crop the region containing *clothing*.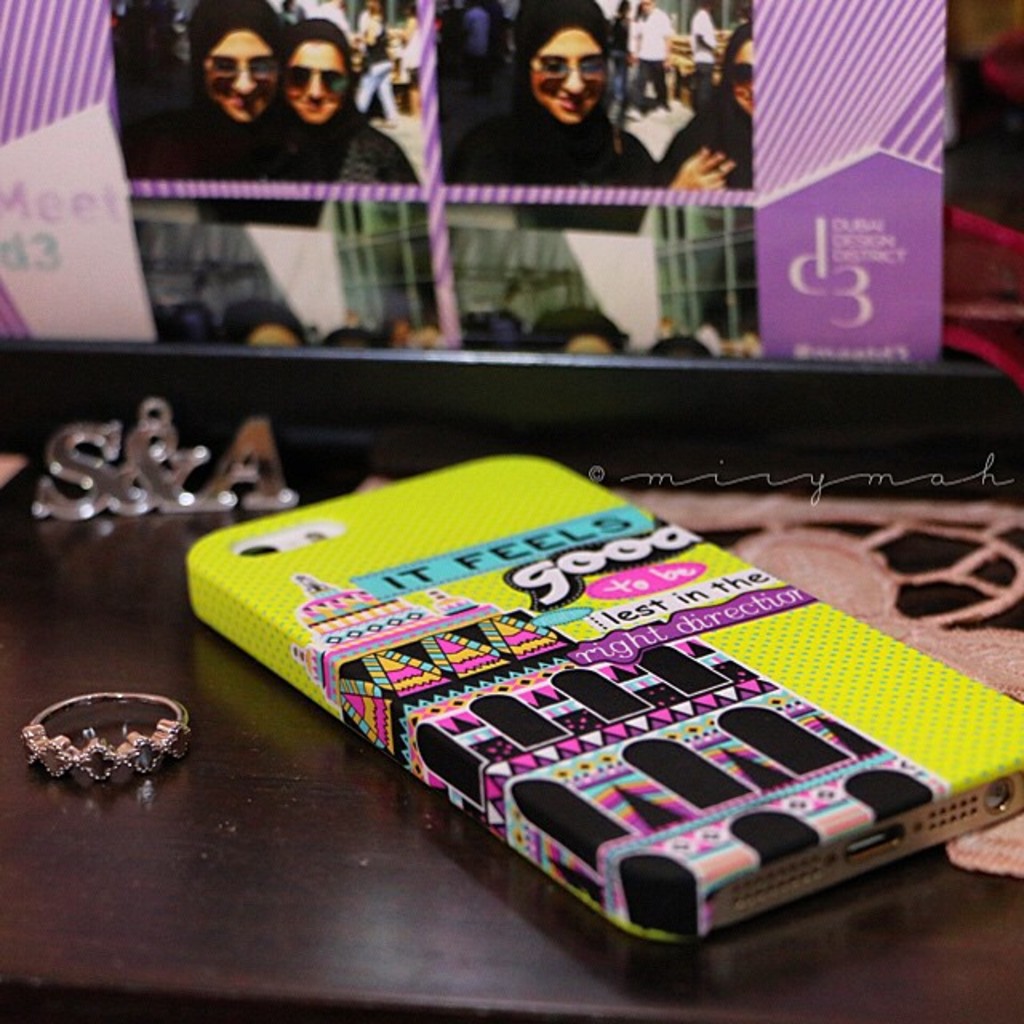
Crop region: <bbox>408, 24, 416, 77</bbox>.
